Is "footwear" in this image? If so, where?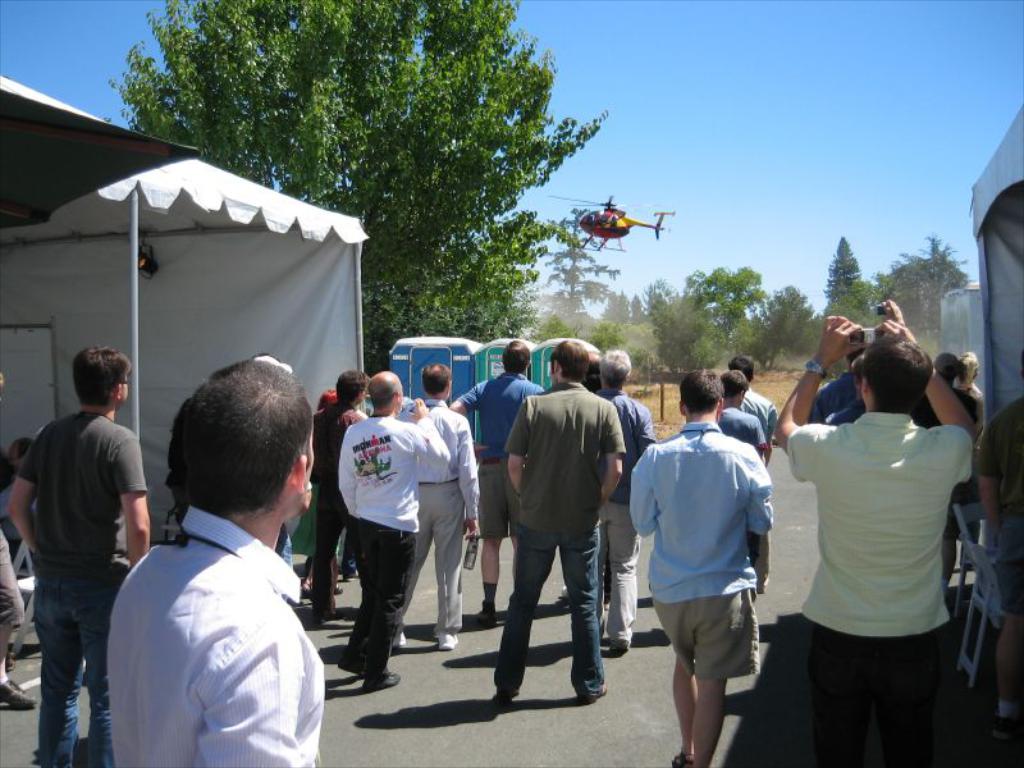
Yes, at bbox(672, 751, 694, 767).
